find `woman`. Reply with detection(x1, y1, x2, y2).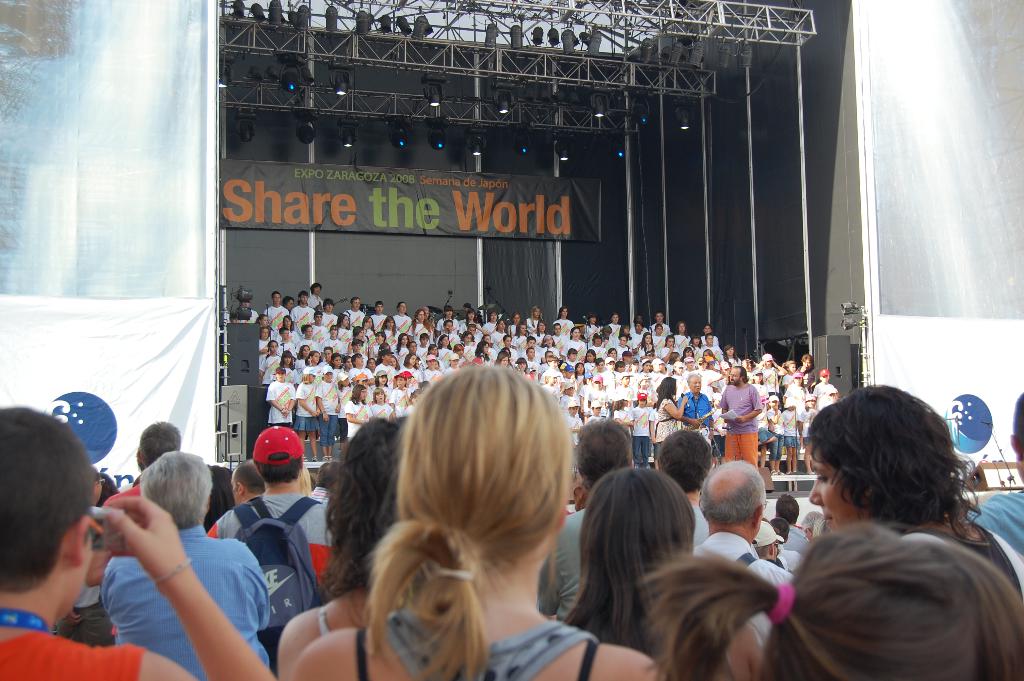
detection(435, 302, 463, 334).
